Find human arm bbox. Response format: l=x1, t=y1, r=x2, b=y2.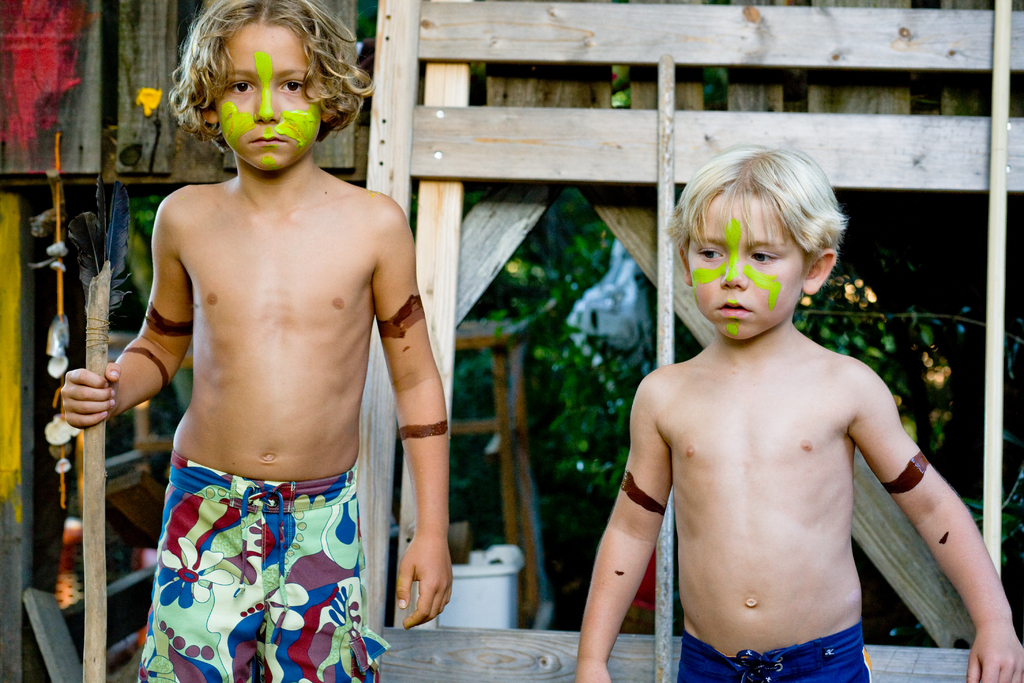
l=58, t=194, r=194, b=436.
